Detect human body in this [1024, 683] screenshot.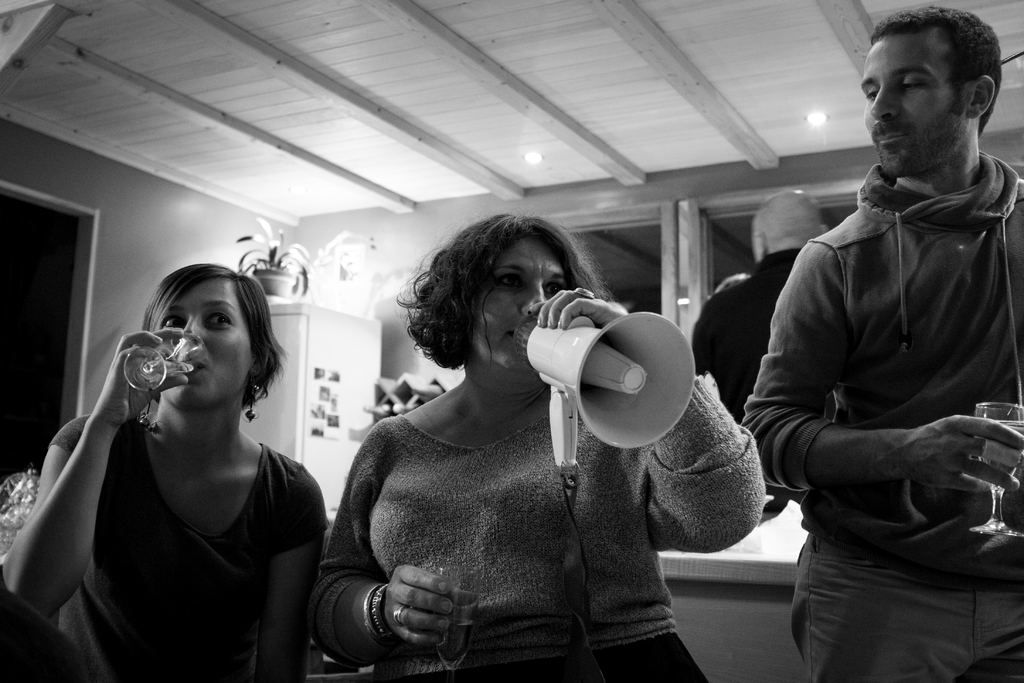
Detection: <region>691, 252, 838, 504</region>.
